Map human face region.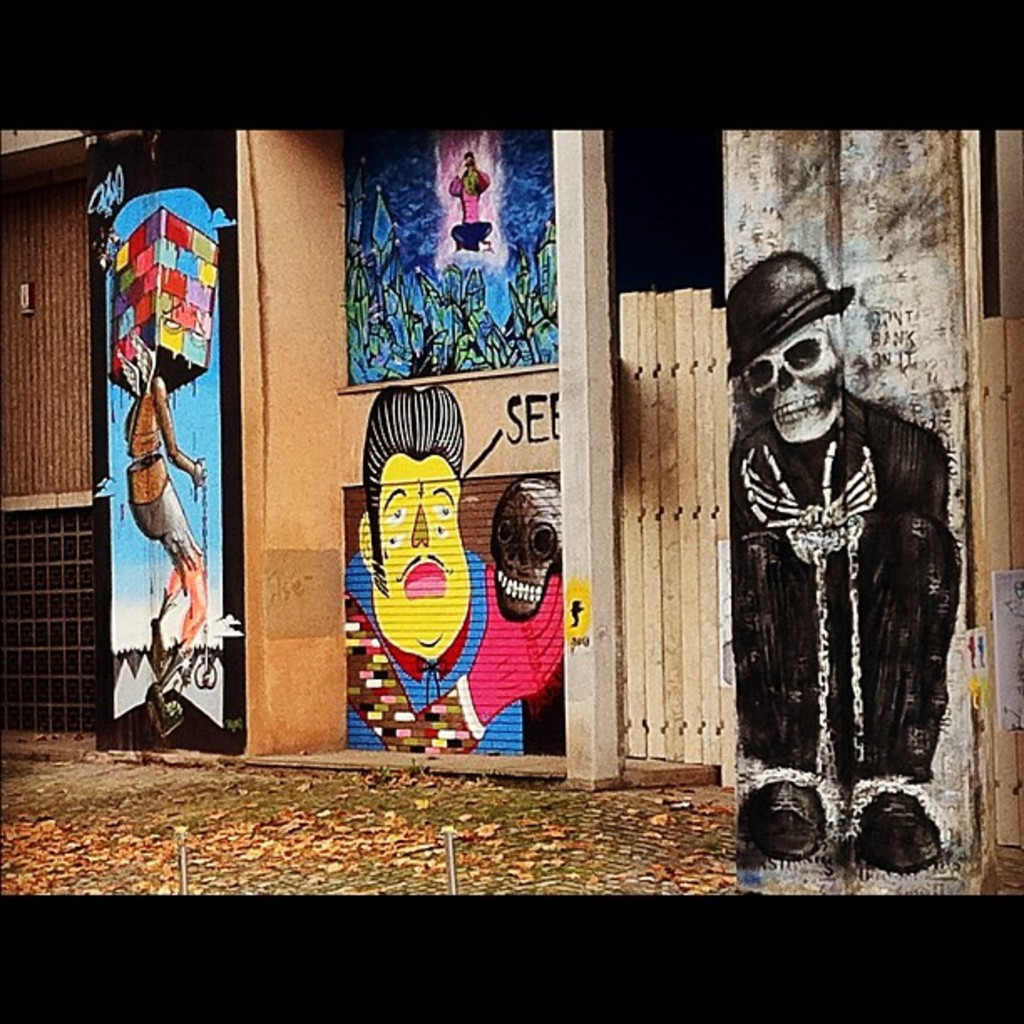
Mapped to region(373, 450, 472, 661).
